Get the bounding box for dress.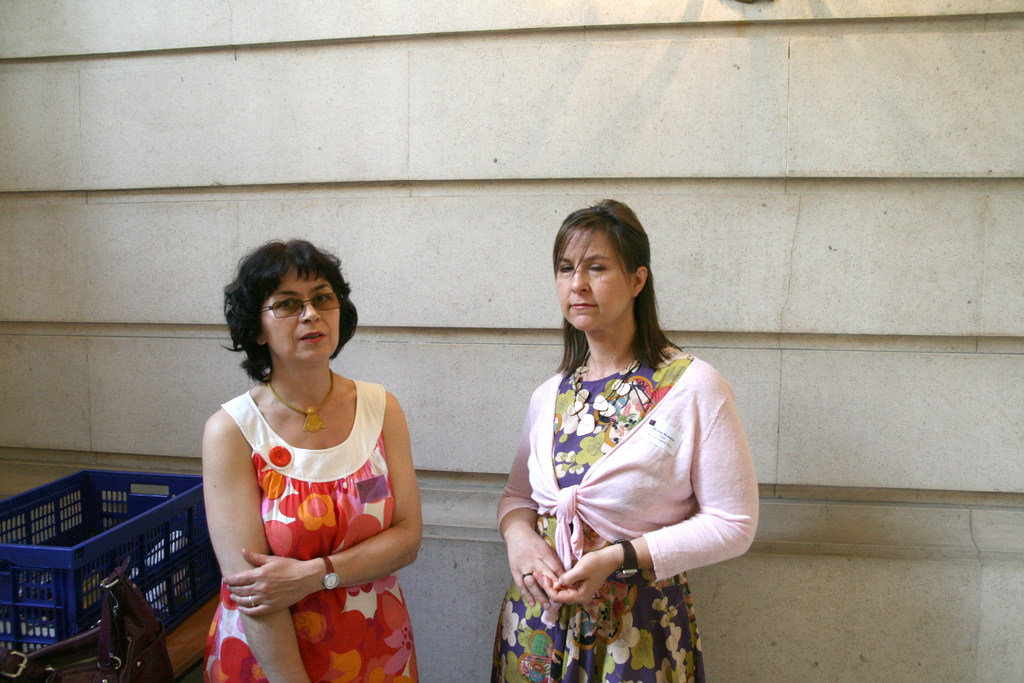
region(203, 378, 417, 682).
